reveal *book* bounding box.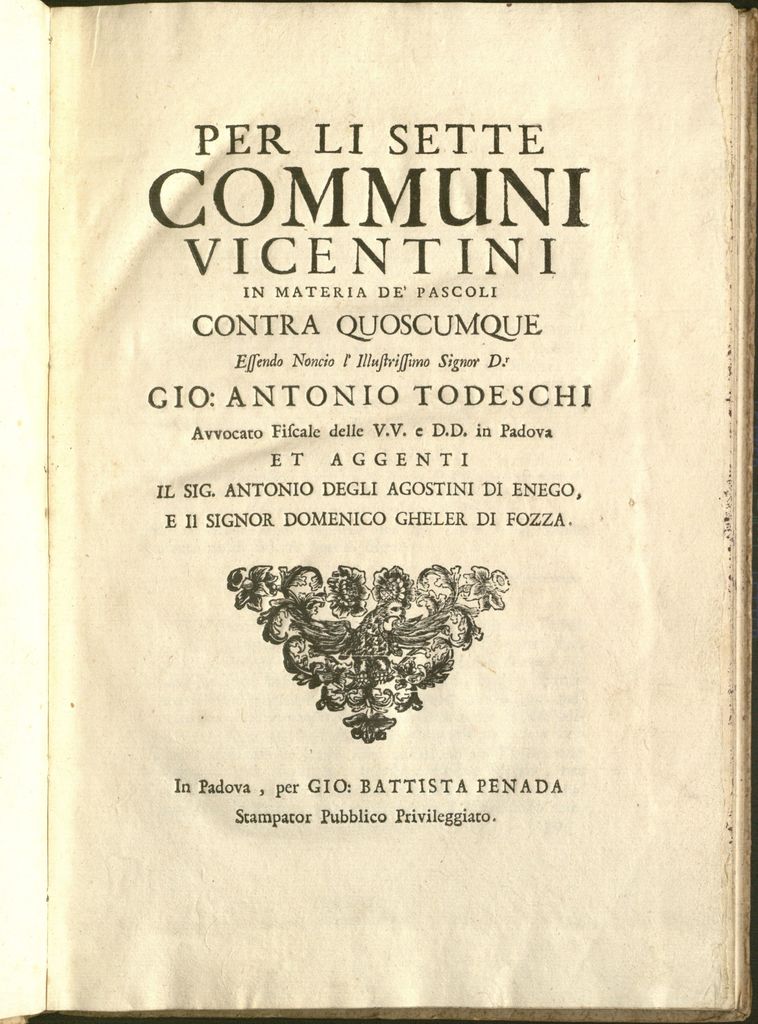
Revealed: [x1=0, y1=67, x2=748, y2=1005].
